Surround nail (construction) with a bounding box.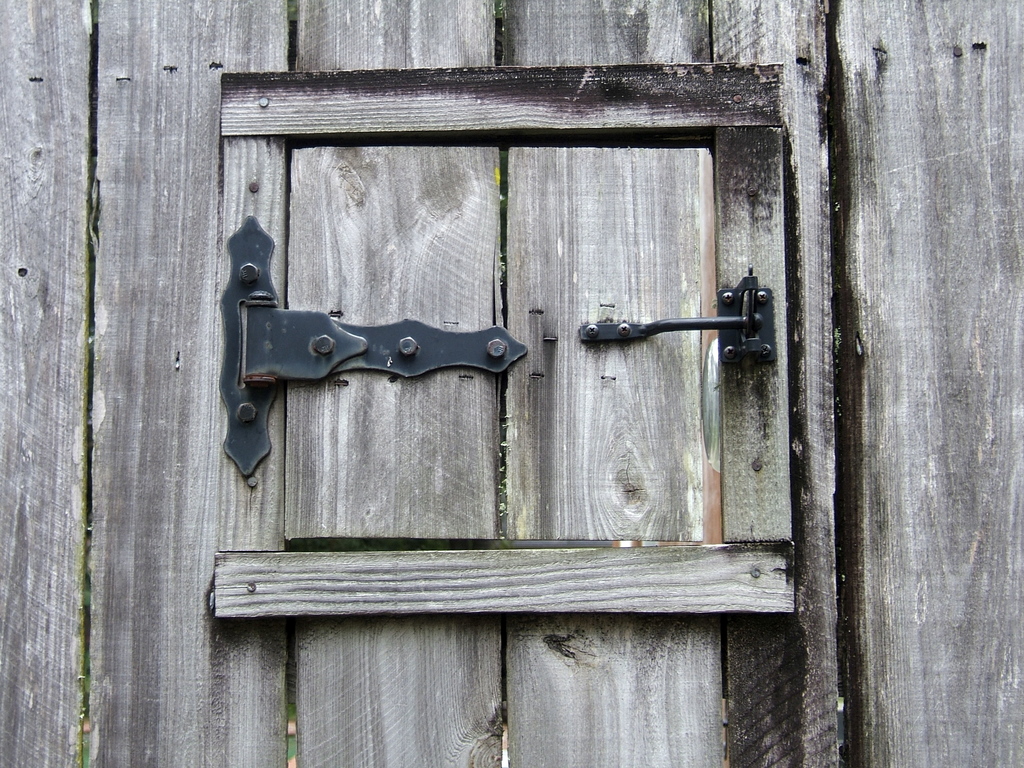
x1=951 y1=44 x2=964 y2=61.
